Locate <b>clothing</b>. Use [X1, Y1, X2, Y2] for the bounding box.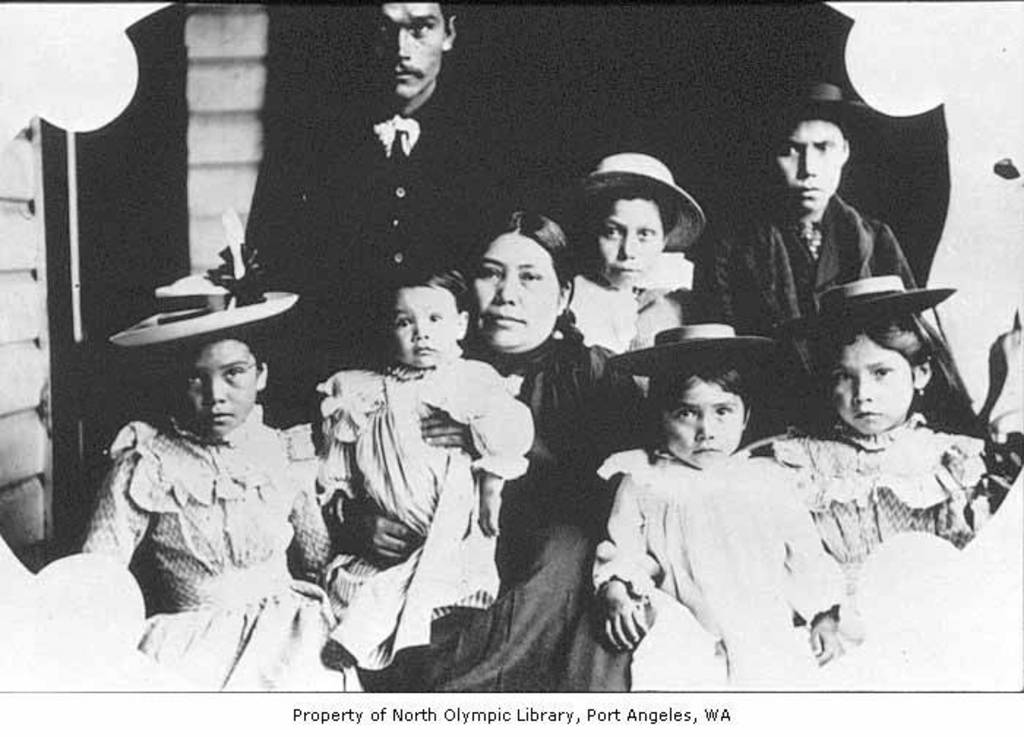
[755, 431, 992, 624].
